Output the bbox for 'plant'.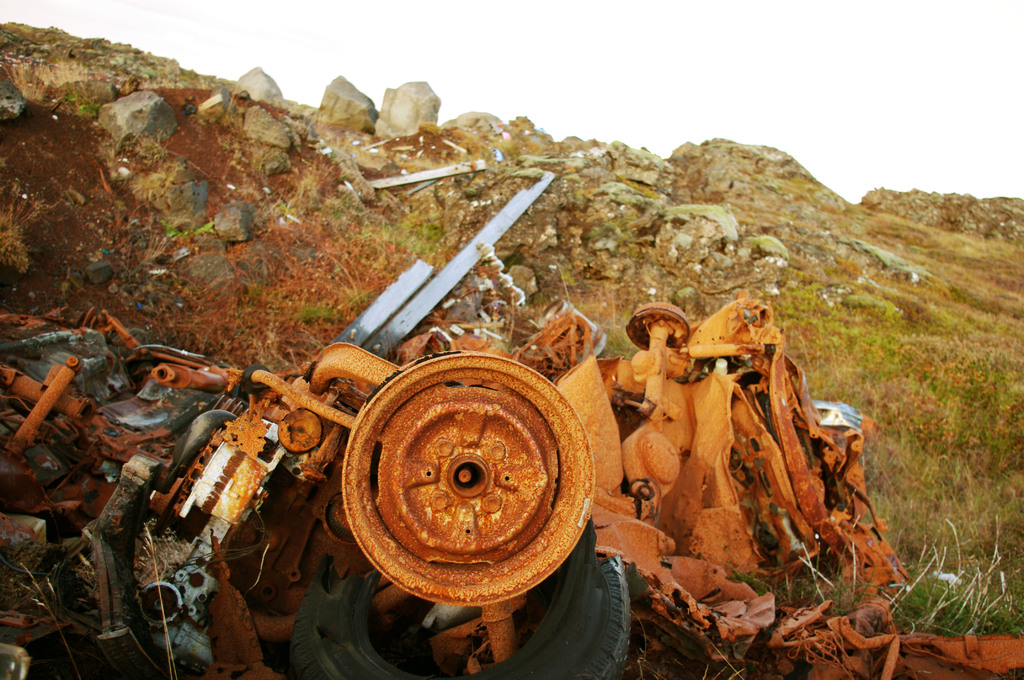
303,305,353,325.
